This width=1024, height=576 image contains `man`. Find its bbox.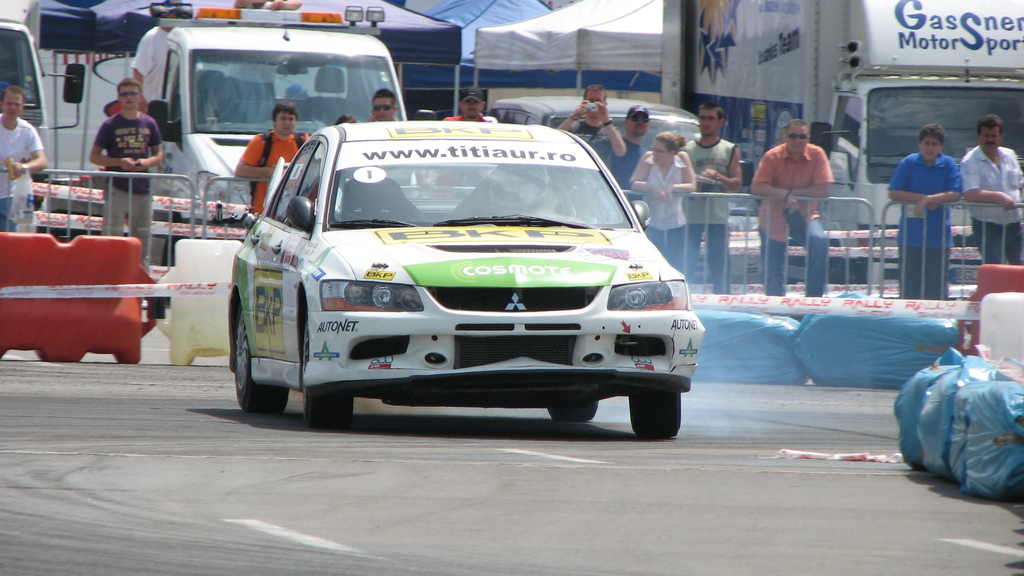
l=363, t=81, r=404, b=124.
